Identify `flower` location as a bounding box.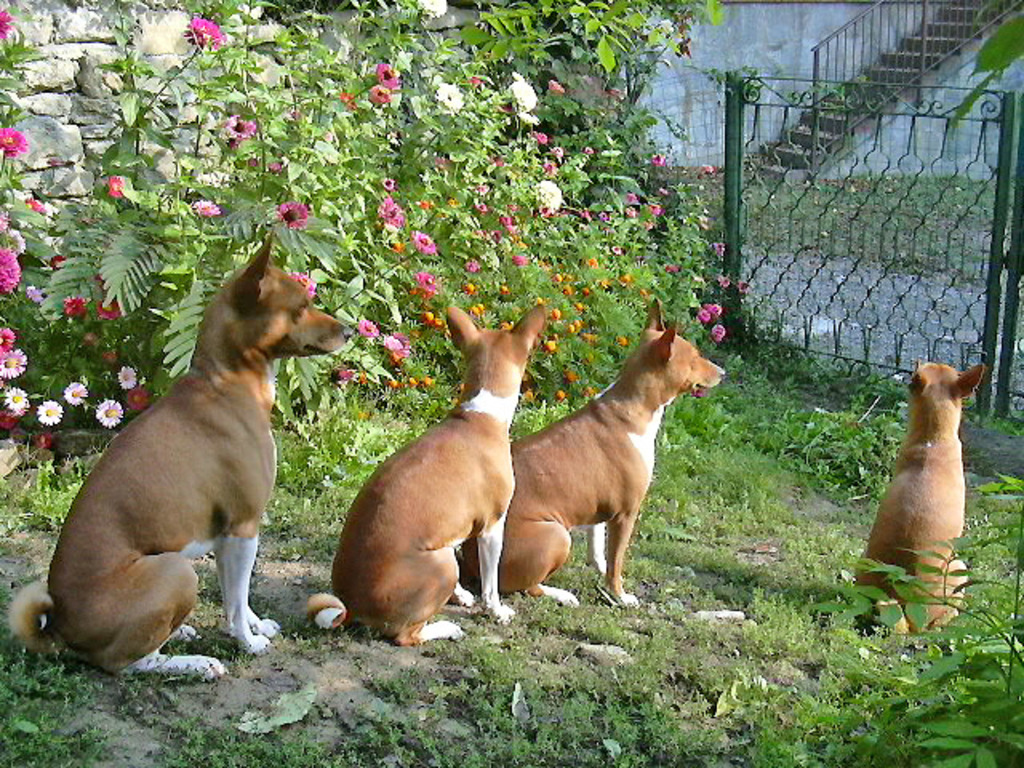
[0, 6, 14, 40].
